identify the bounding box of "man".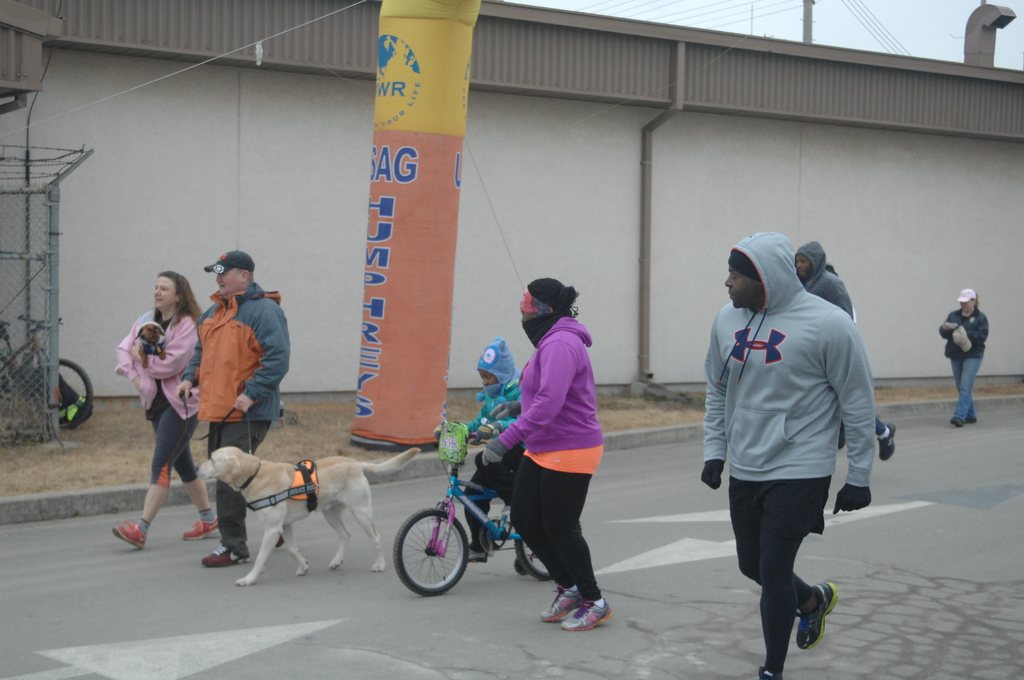
(699,230,872,679).
